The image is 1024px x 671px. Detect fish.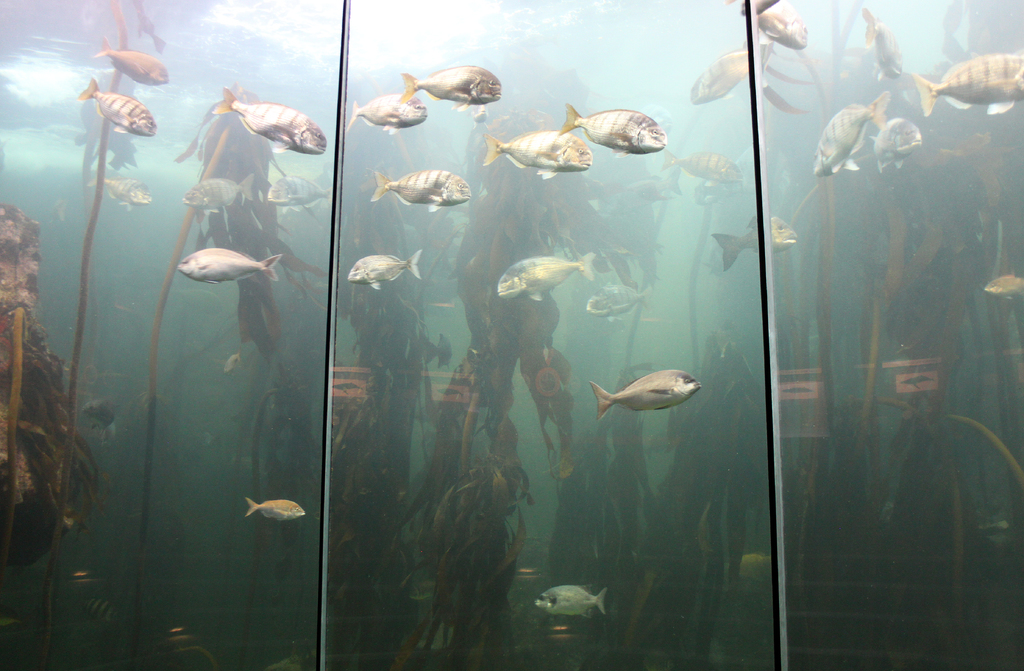
Detection: l=401, t=61, r=500, b=109.
